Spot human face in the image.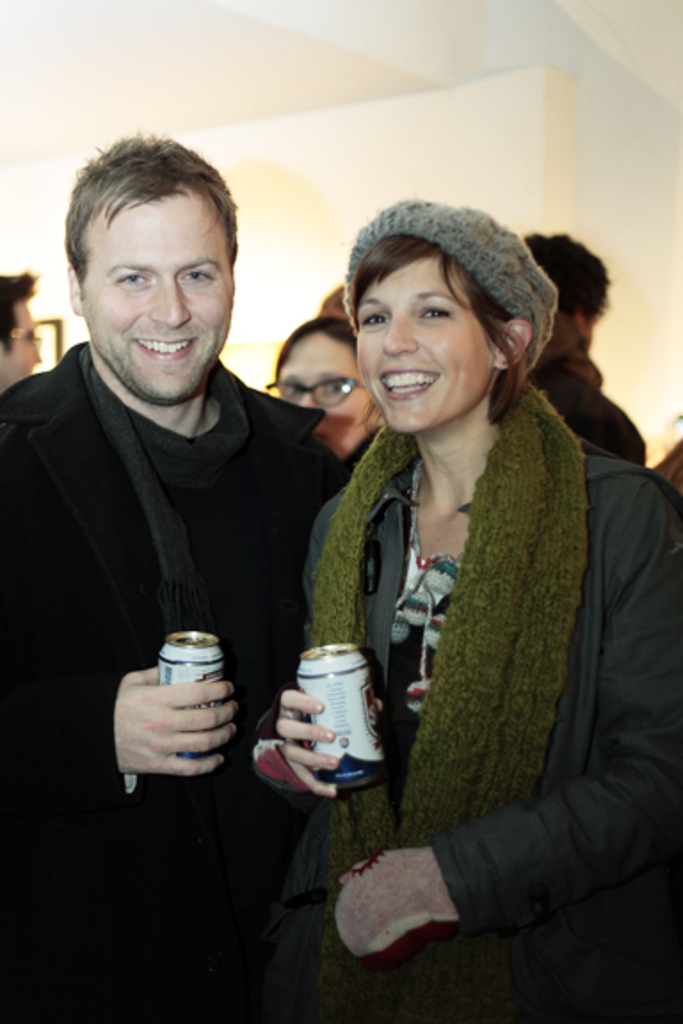
human face found at box(358, 251, 494, 427).
